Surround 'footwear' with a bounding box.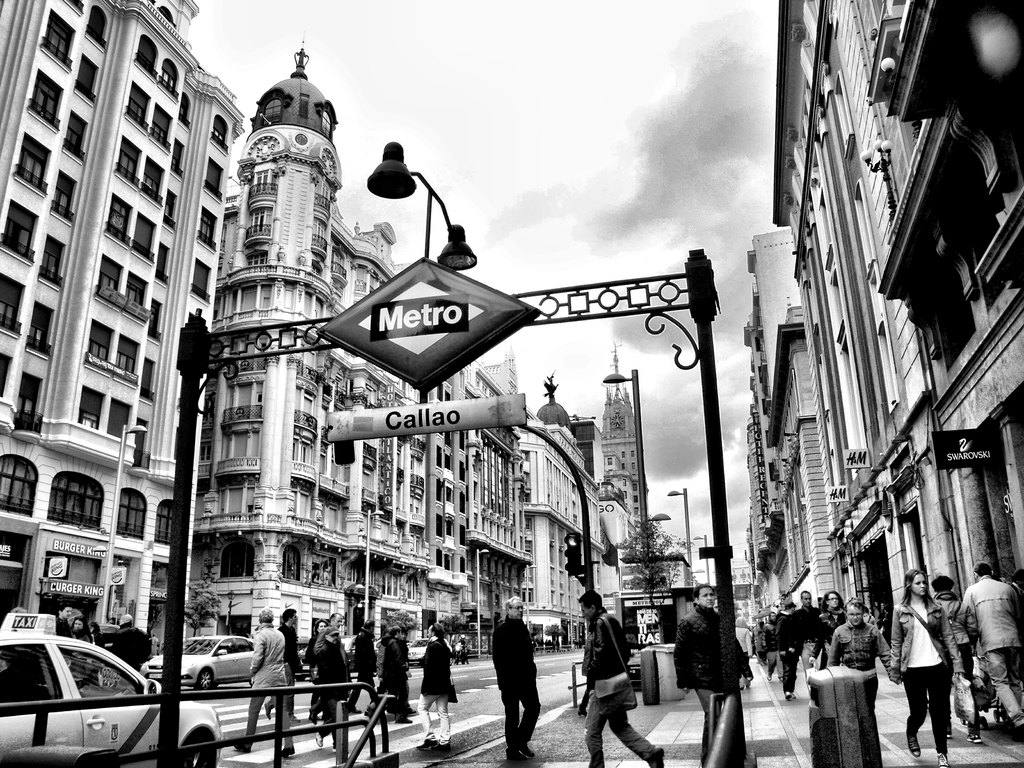
pyautogui.locateOnScreen(507, 749, 525, 762).
